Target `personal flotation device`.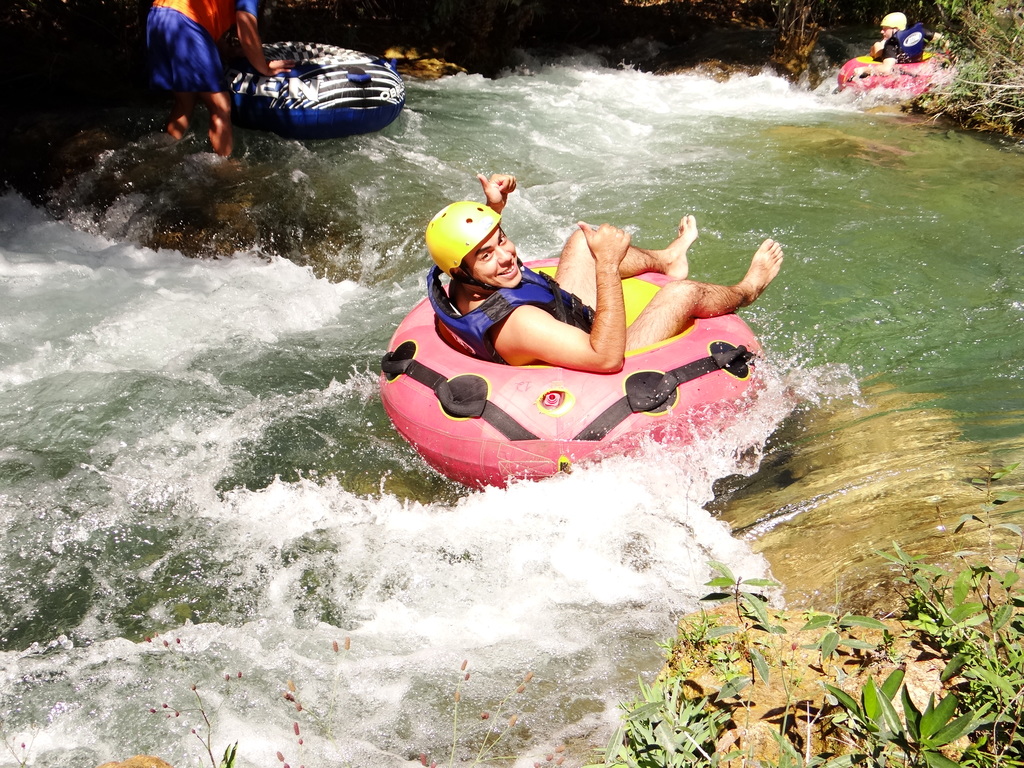
Target region: (862,20,948,57).
